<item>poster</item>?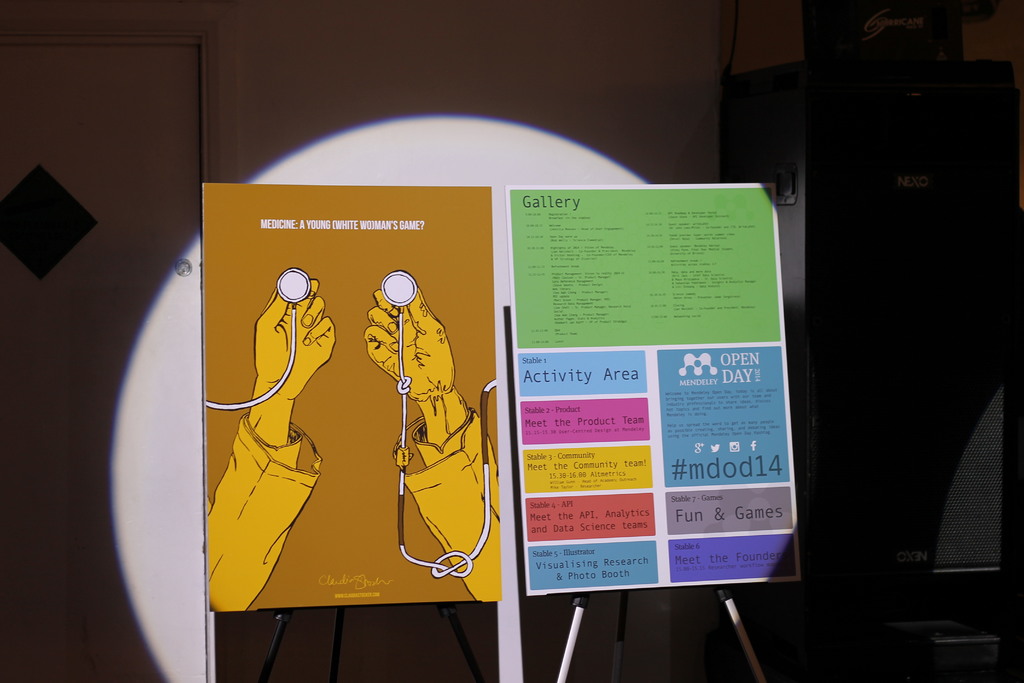
detection(506, 181, 804, 597)
